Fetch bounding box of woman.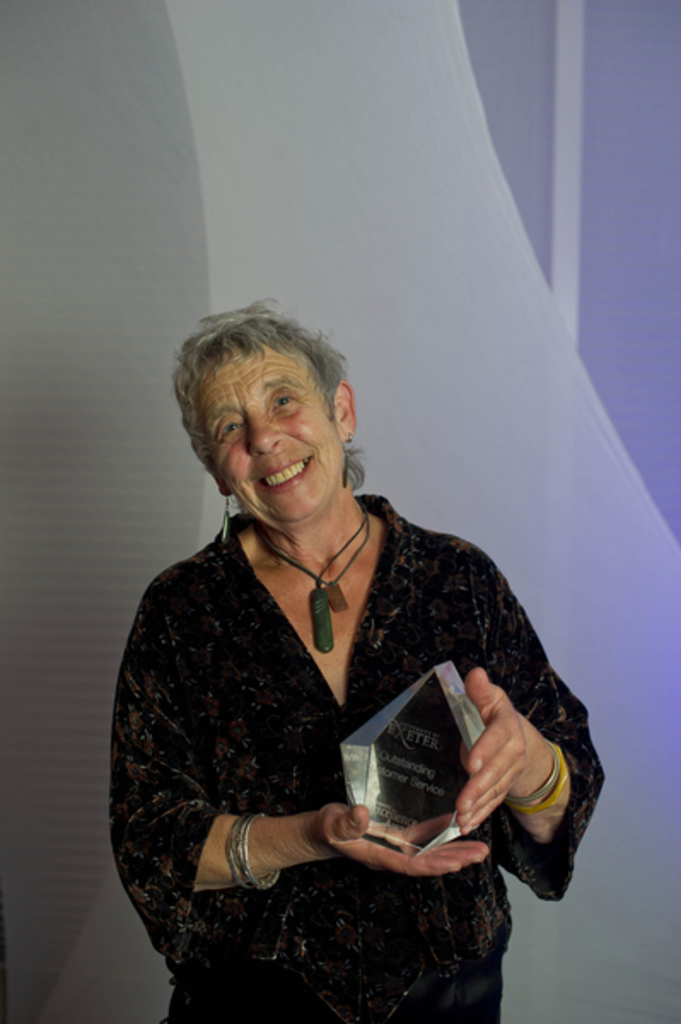
Bbox: 77 261 609 1023.
